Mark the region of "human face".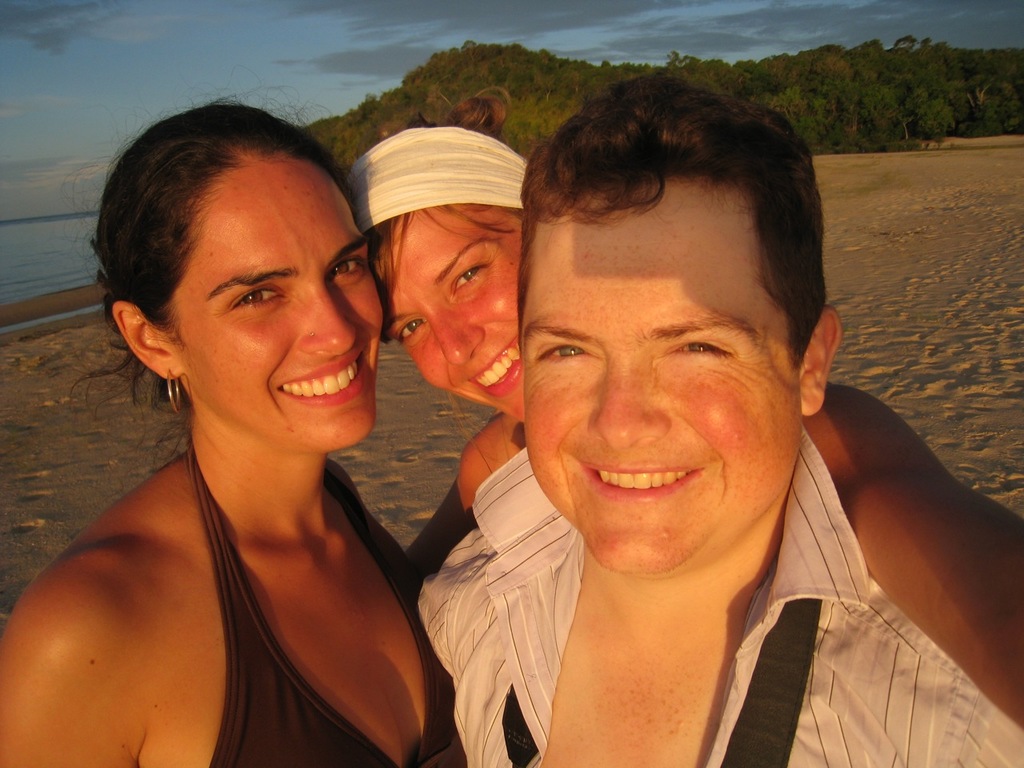
Region: rect(387, 210, 522, 418).
